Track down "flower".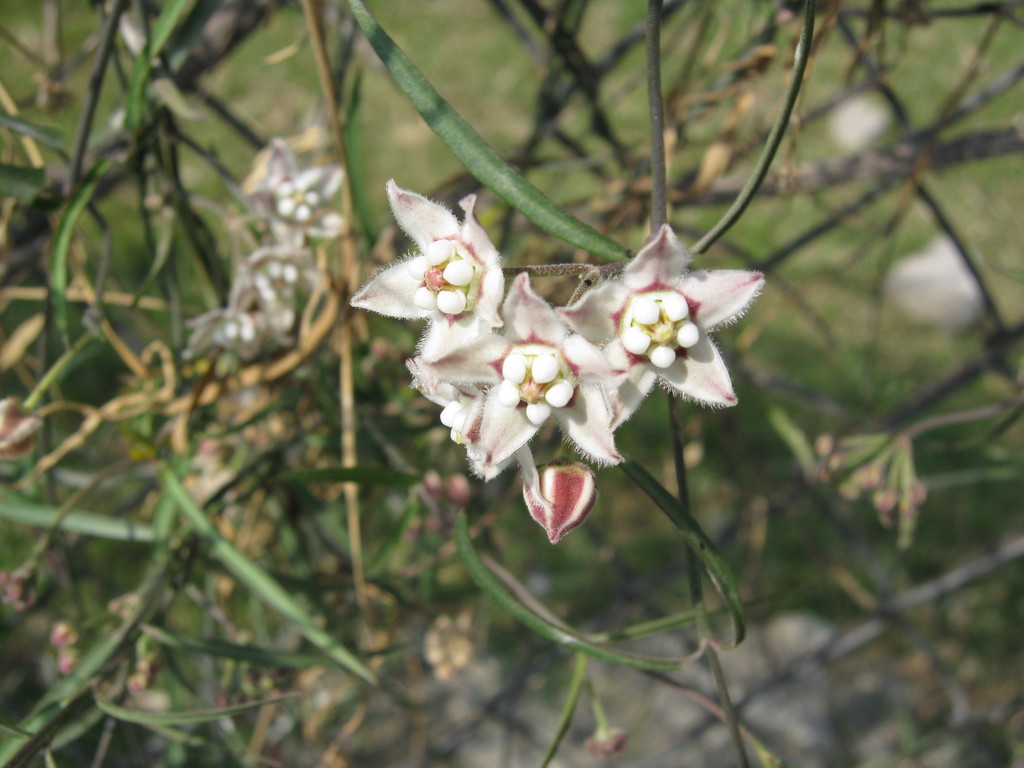
Tracked to detection(245, 135, 357, 245).
